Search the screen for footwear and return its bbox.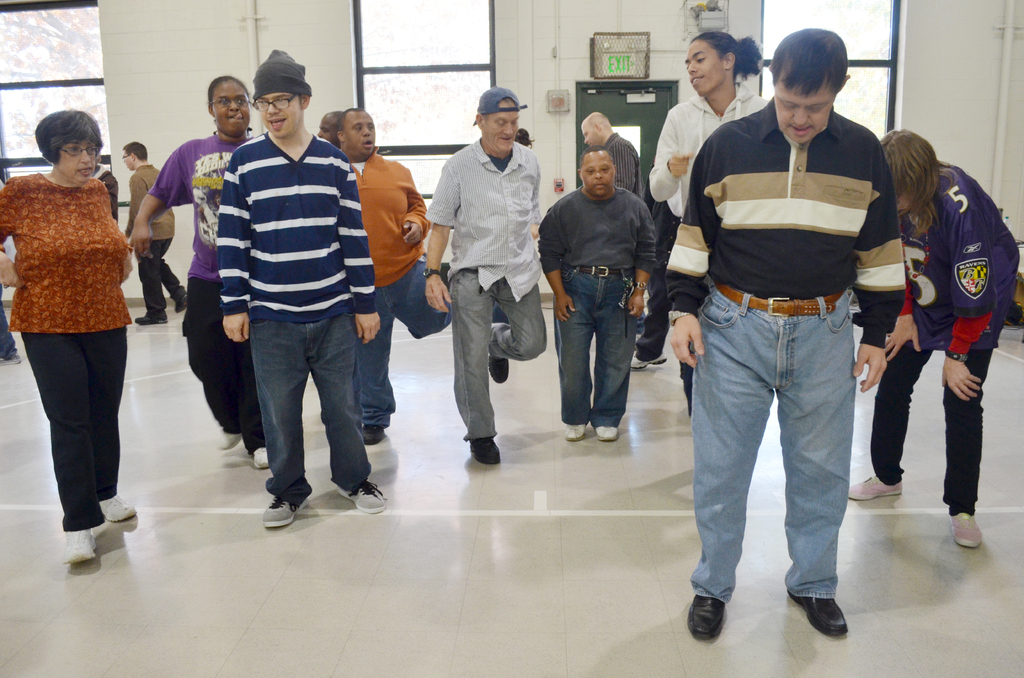
Found: 96:492:150:521.
